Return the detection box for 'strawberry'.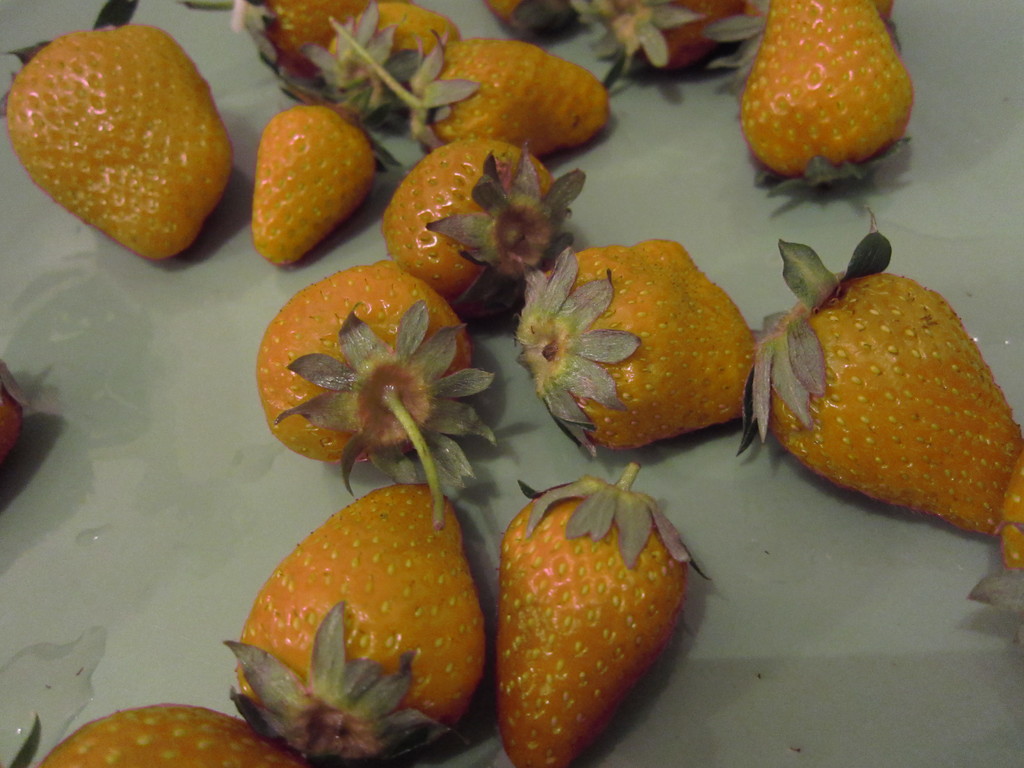
{"left": 224, "top": 477, "right": 494, "bottom": 767}.
